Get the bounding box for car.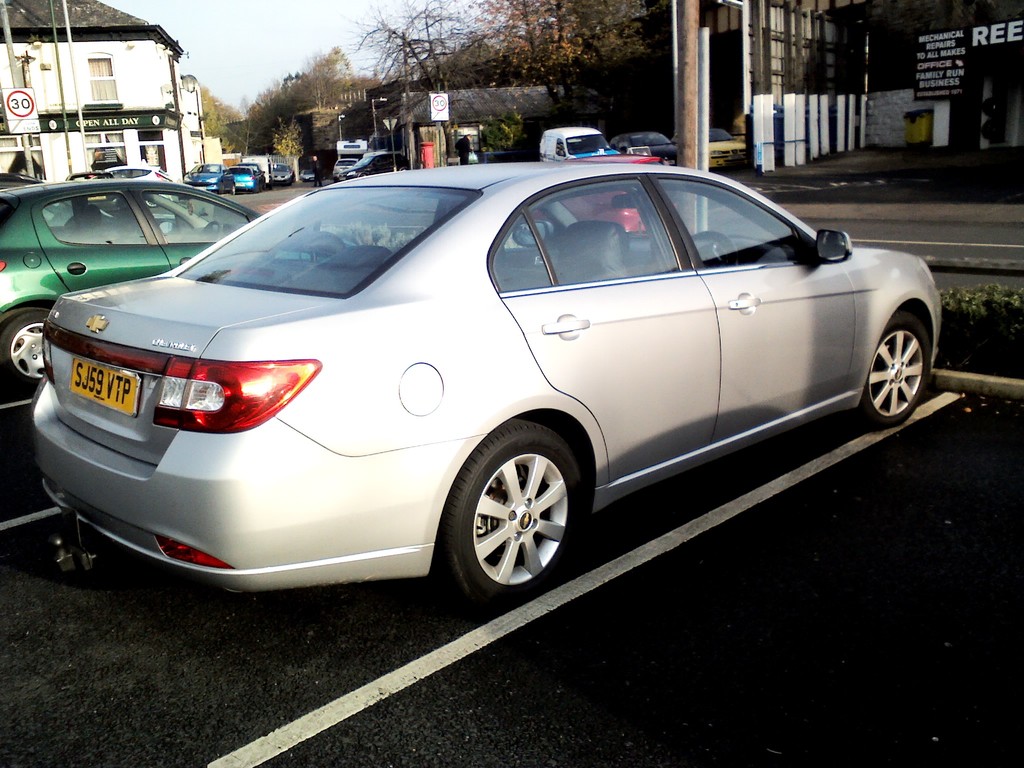
{"x1": 227, "y1": 164, "x2": 259, "y2": 189}.
